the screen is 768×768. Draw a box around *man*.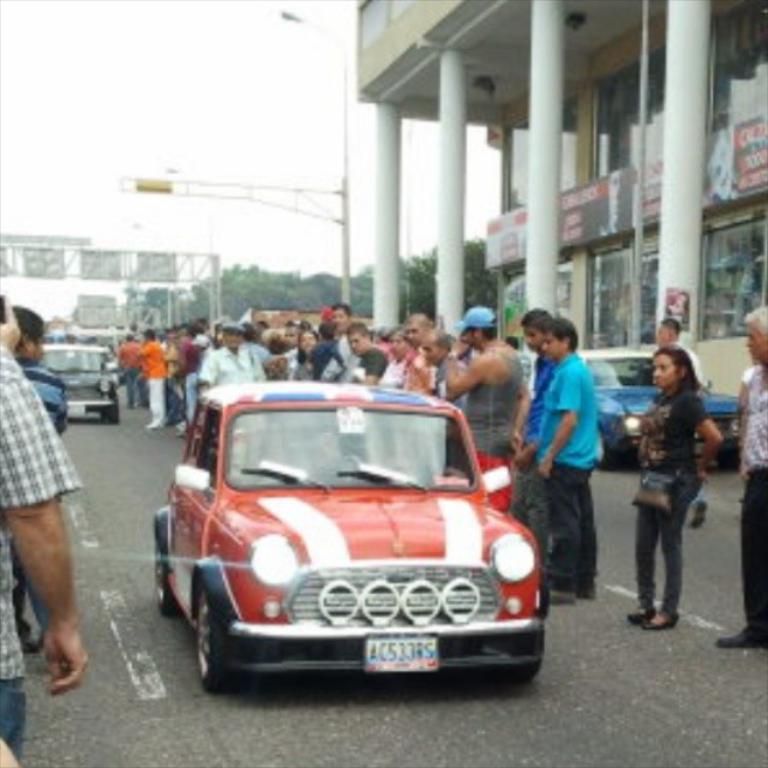
[x1=132, y1=325, x2=173, y2=428].
